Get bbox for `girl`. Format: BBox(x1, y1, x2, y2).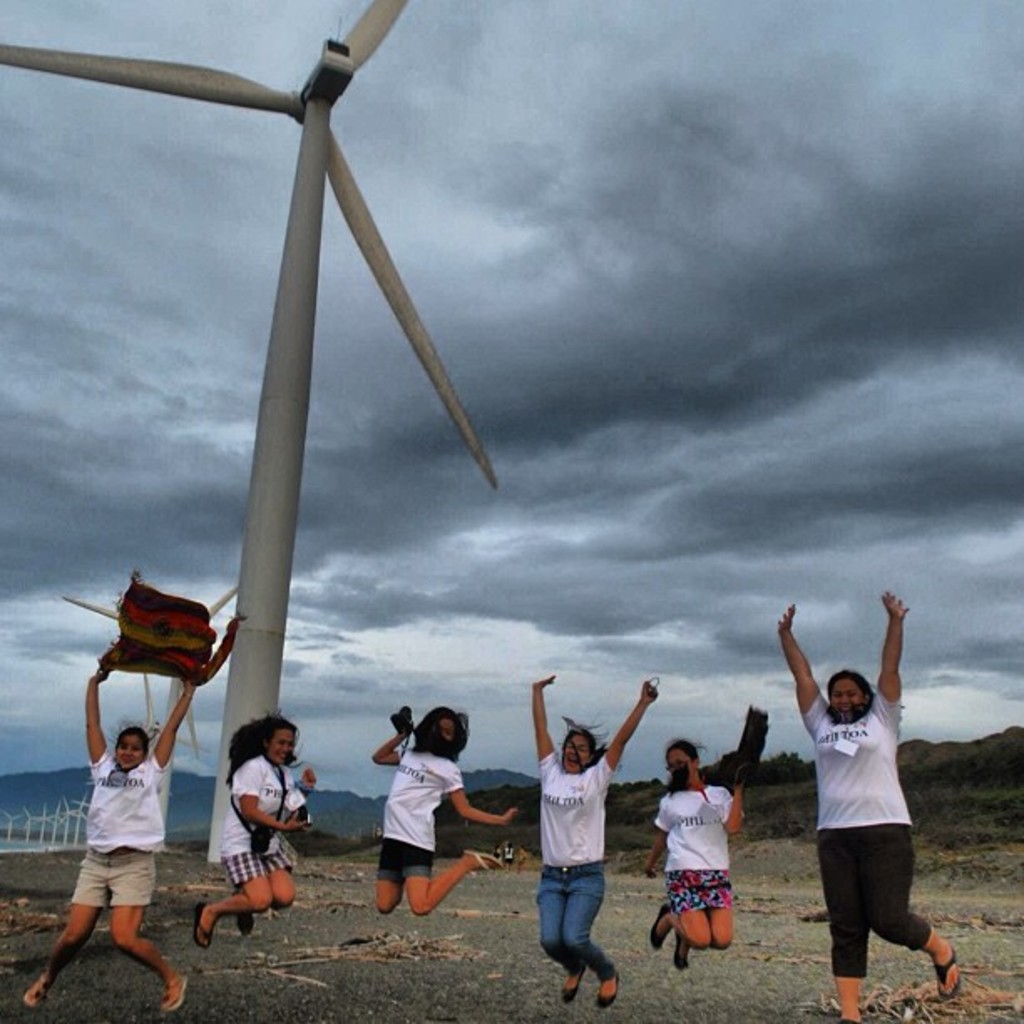
BBox(778, 594, 962, 1022).
